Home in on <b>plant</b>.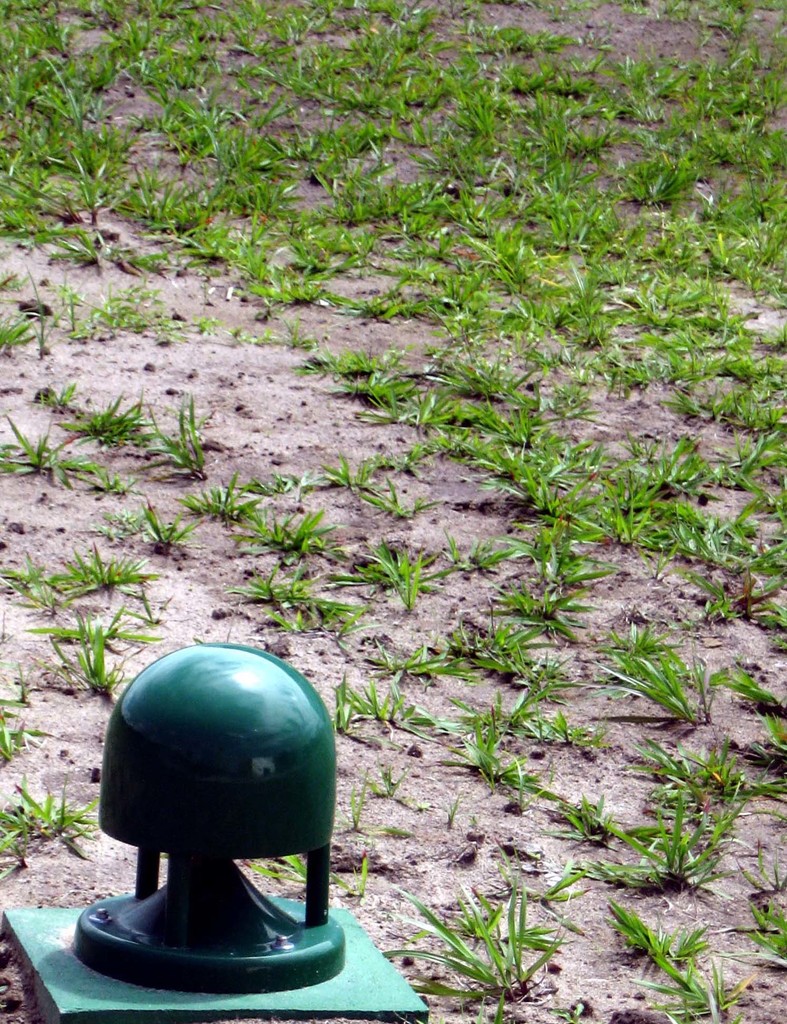
Homed in at l=611, t=927, r=761, b=1023.
